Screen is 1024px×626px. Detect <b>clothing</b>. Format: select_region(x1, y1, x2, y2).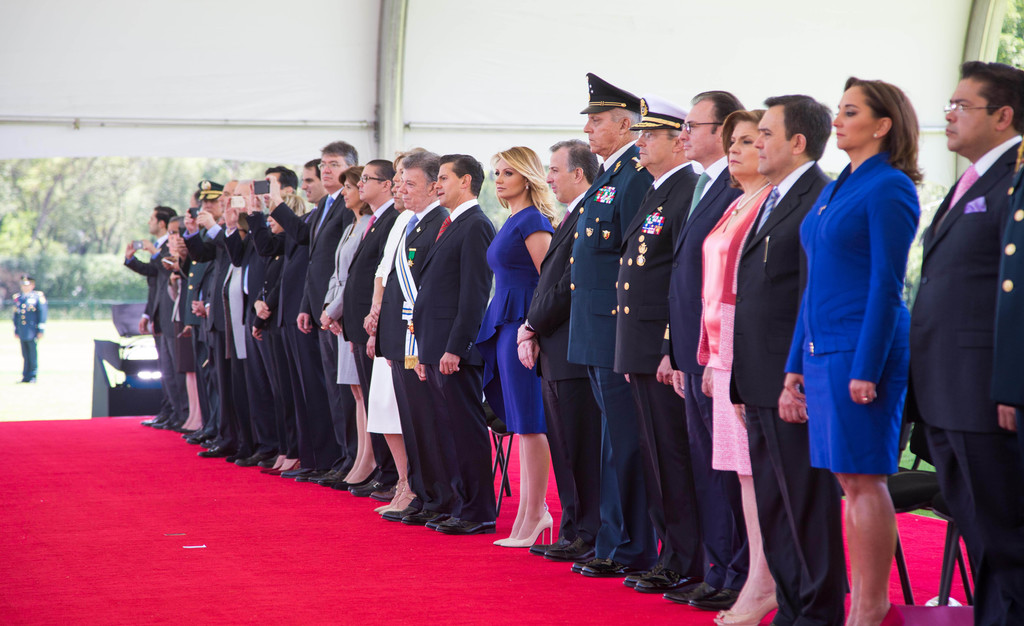
select_region(559, 138, 649, 557).
